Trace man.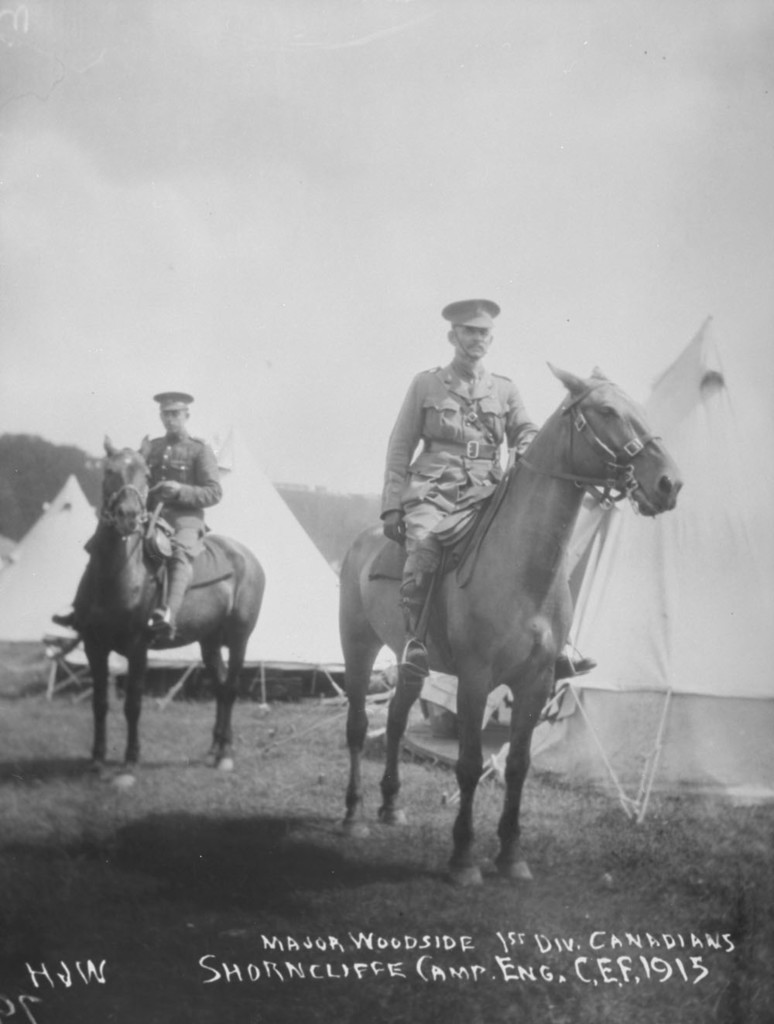
Traced to x1=385 y1=286 x2=601 y2=680.
